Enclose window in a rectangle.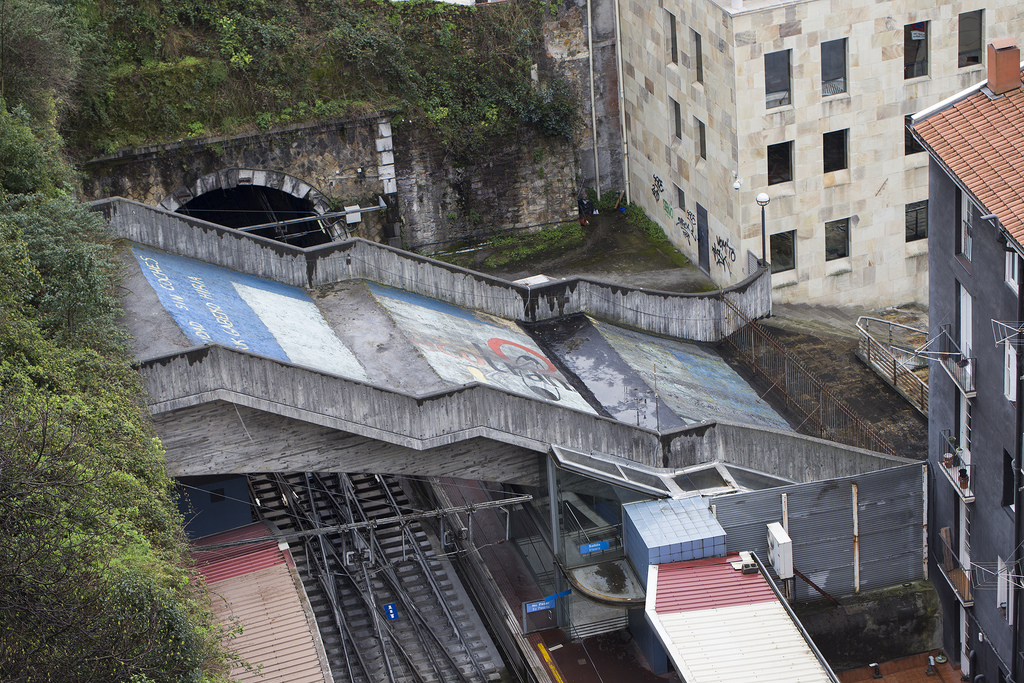
765 52 791 111.
